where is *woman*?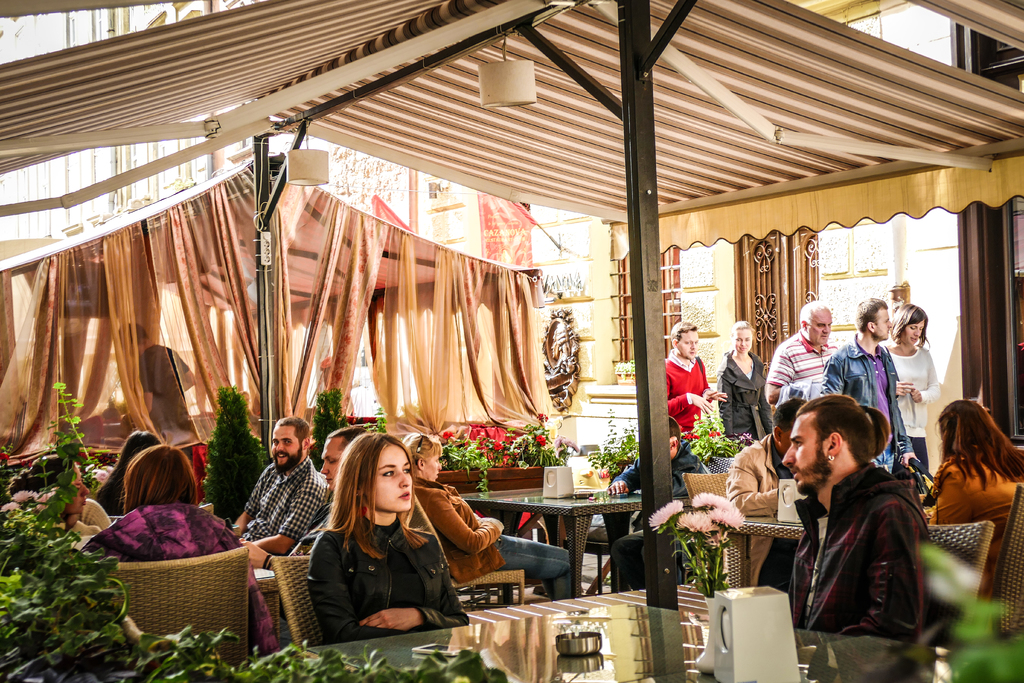
l=89, t=425, r=163, b=518.
